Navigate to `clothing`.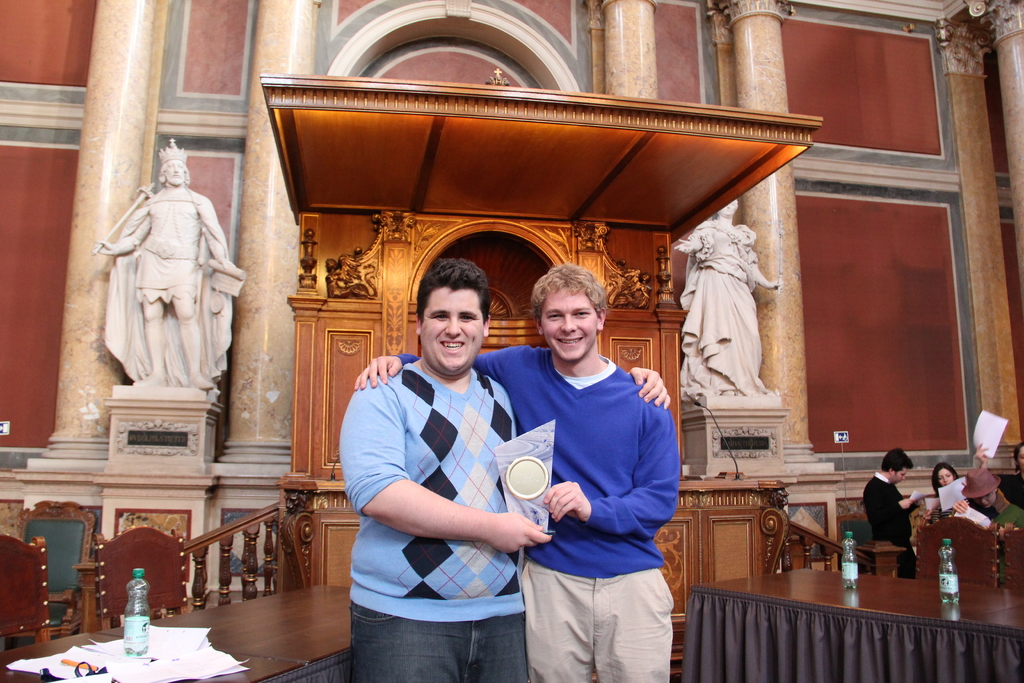
Navigation target: Rect(860, 470, 915, 580).
